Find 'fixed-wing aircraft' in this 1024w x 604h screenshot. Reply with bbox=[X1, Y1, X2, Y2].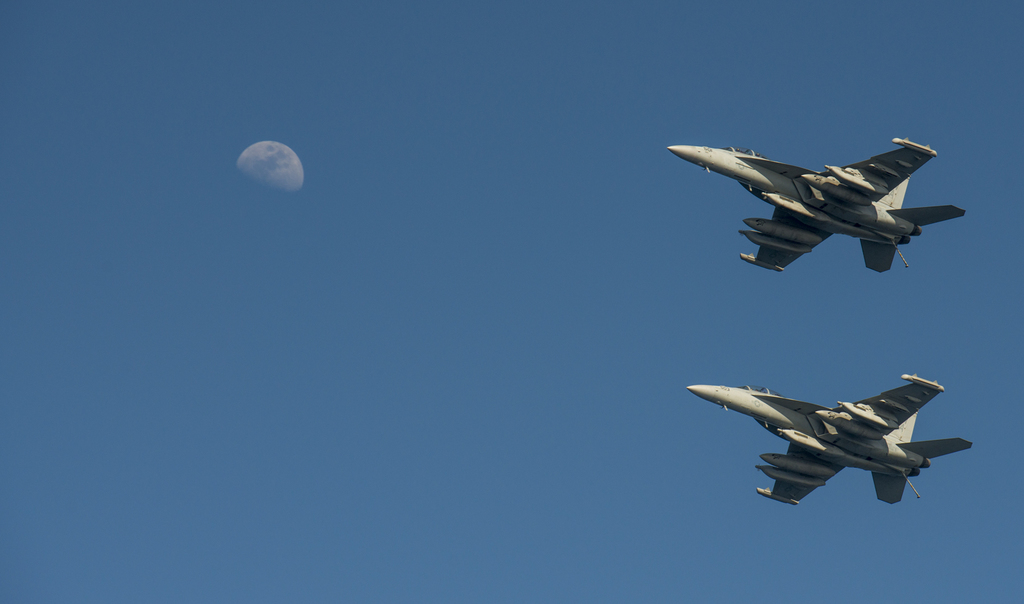
bbox=[664, 134, 965, 276].
